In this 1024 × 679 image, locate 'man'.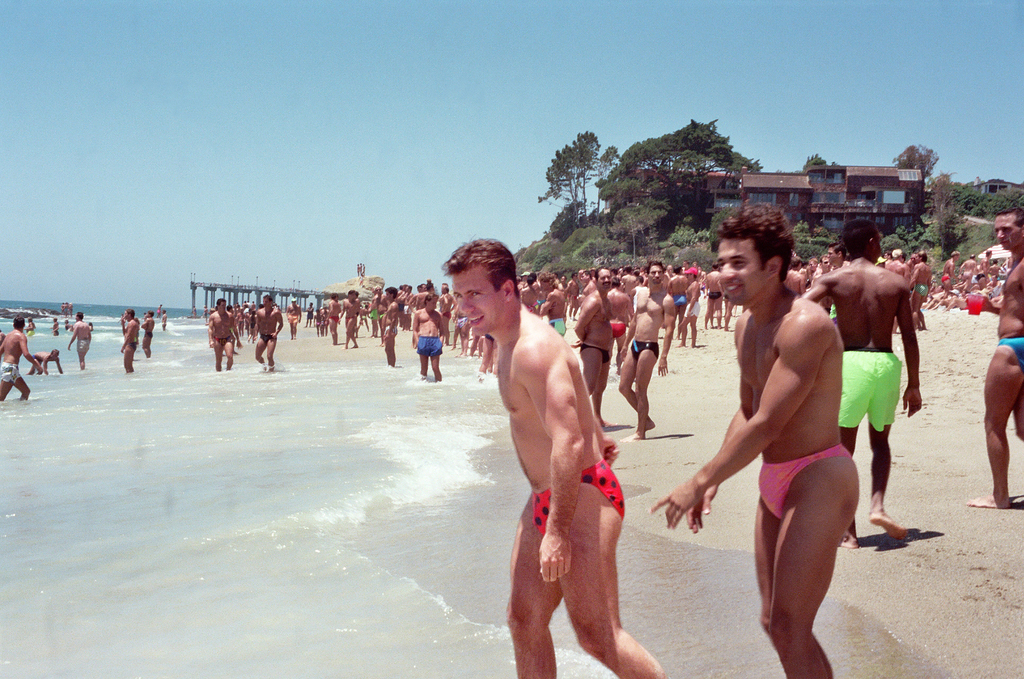
Bounding box: crop(361, 303, 373, 331).
